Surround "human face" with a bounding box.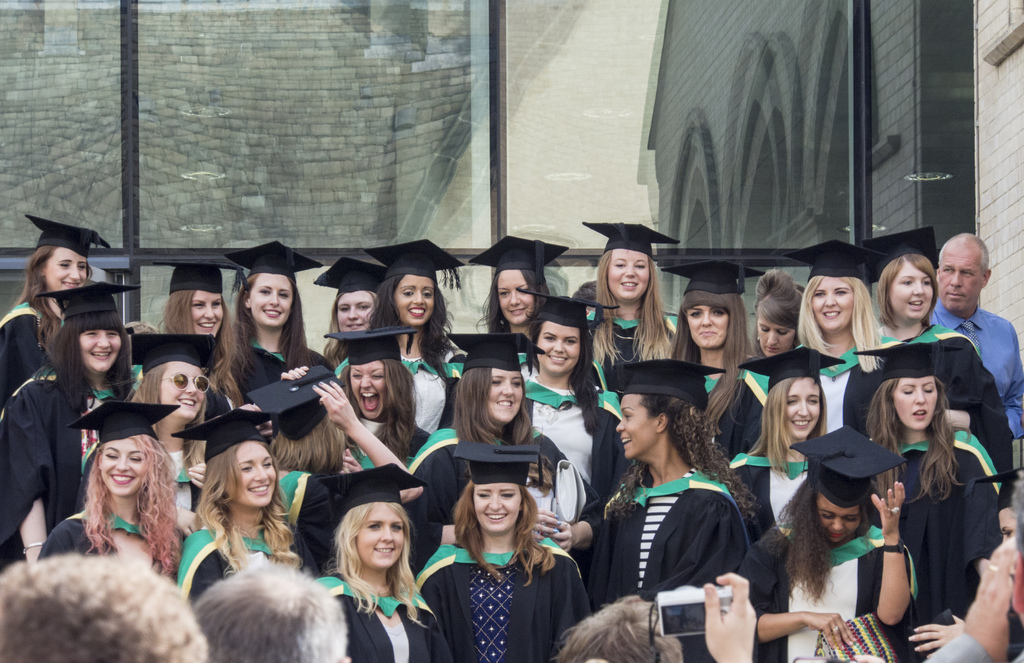
<box>616,395,657,459</box>.
